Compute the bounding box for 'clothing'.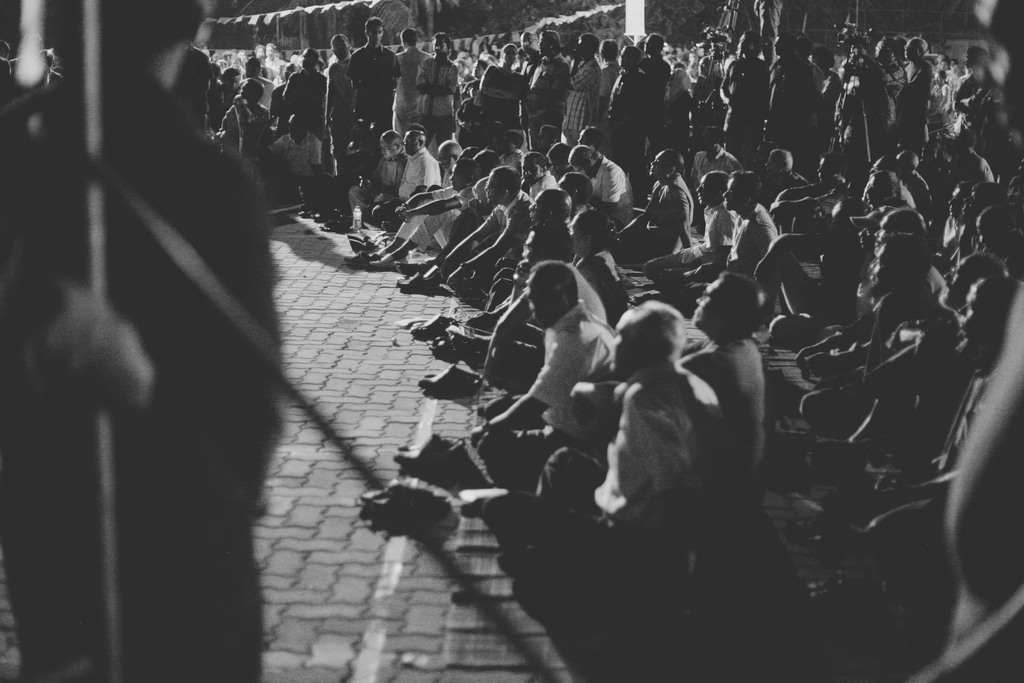
locate(367, 152, 440, 219).
